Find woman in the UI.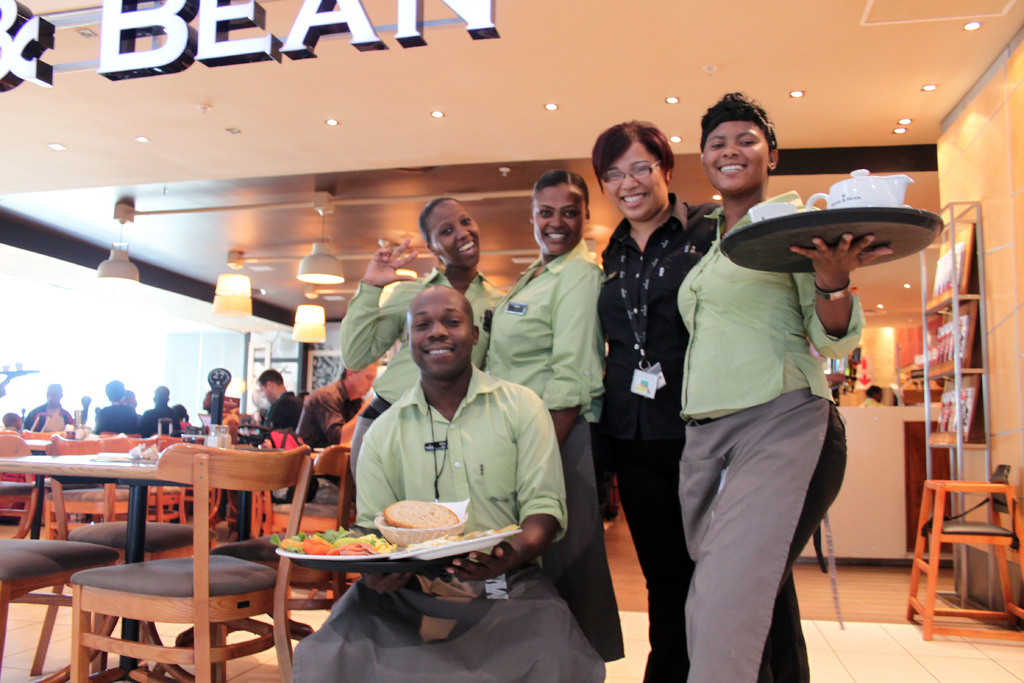
UI element at <region>669, 93, 903, 682</region>.
